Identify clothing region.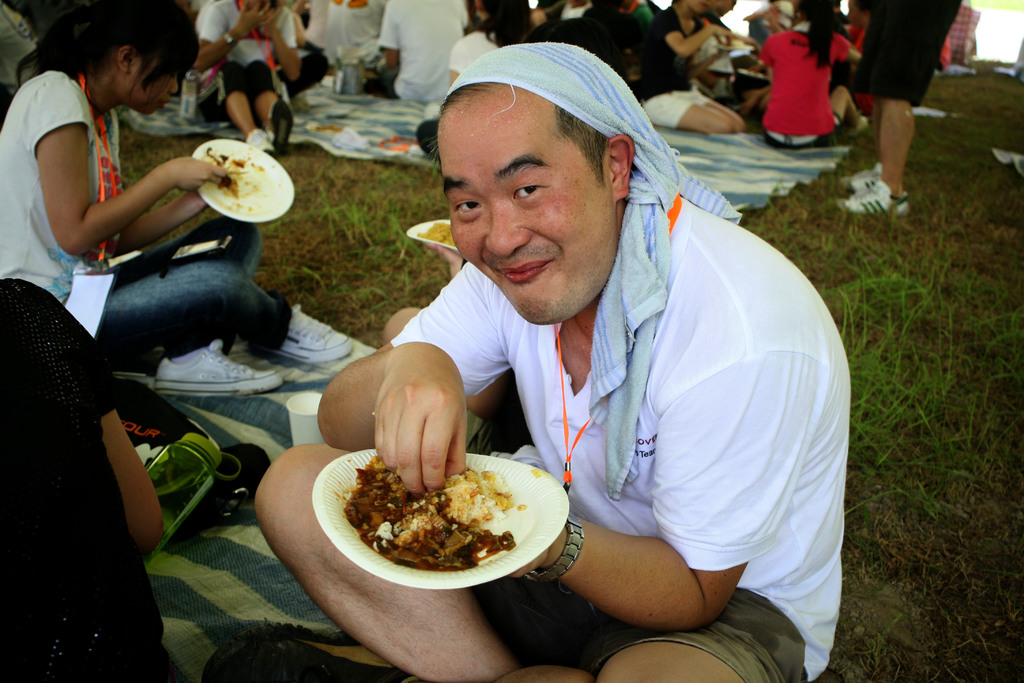
Region: 356/0/470/105.
